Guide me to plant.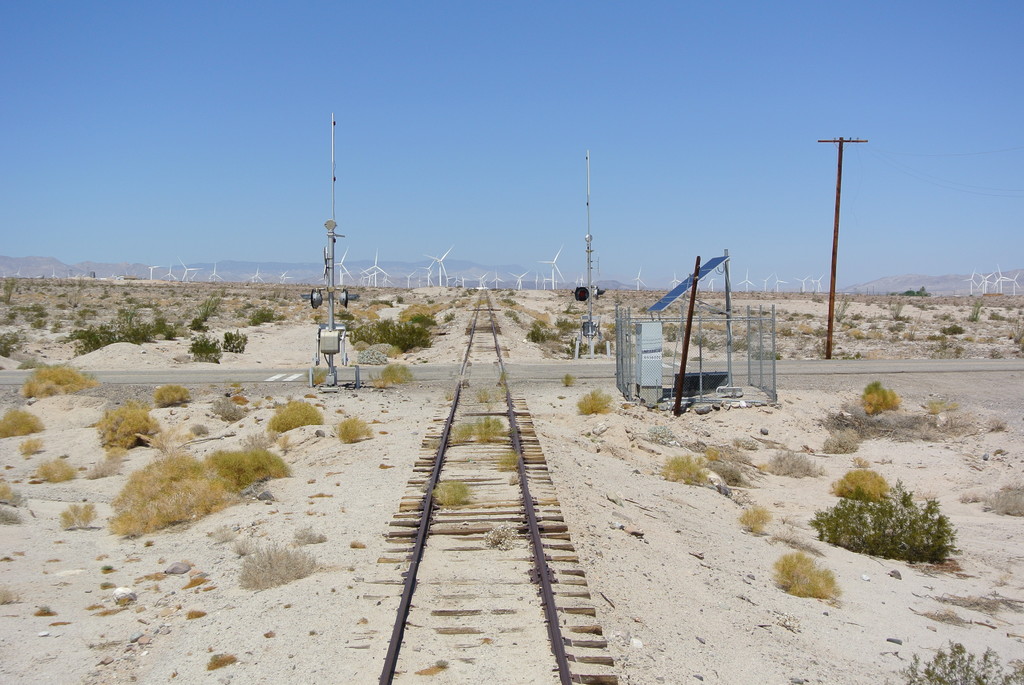
Guidance: (259,400,326,428).
